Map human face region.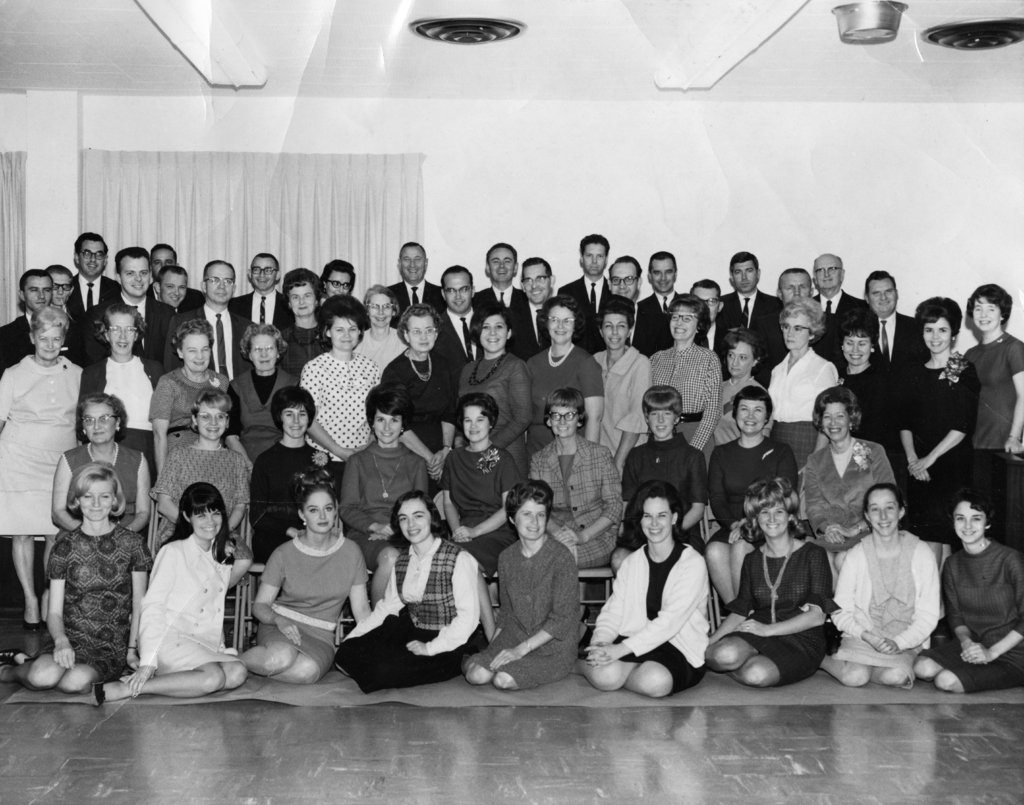
Mapped to BBox(548, 404, 579, 435).
